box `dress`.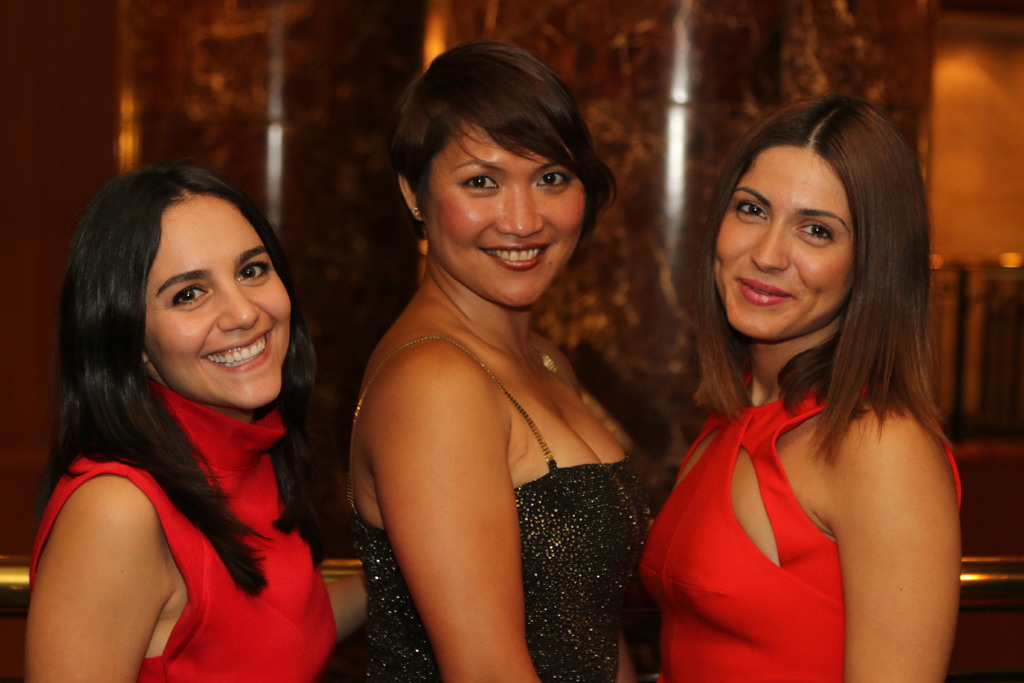
640,356,966,682.
